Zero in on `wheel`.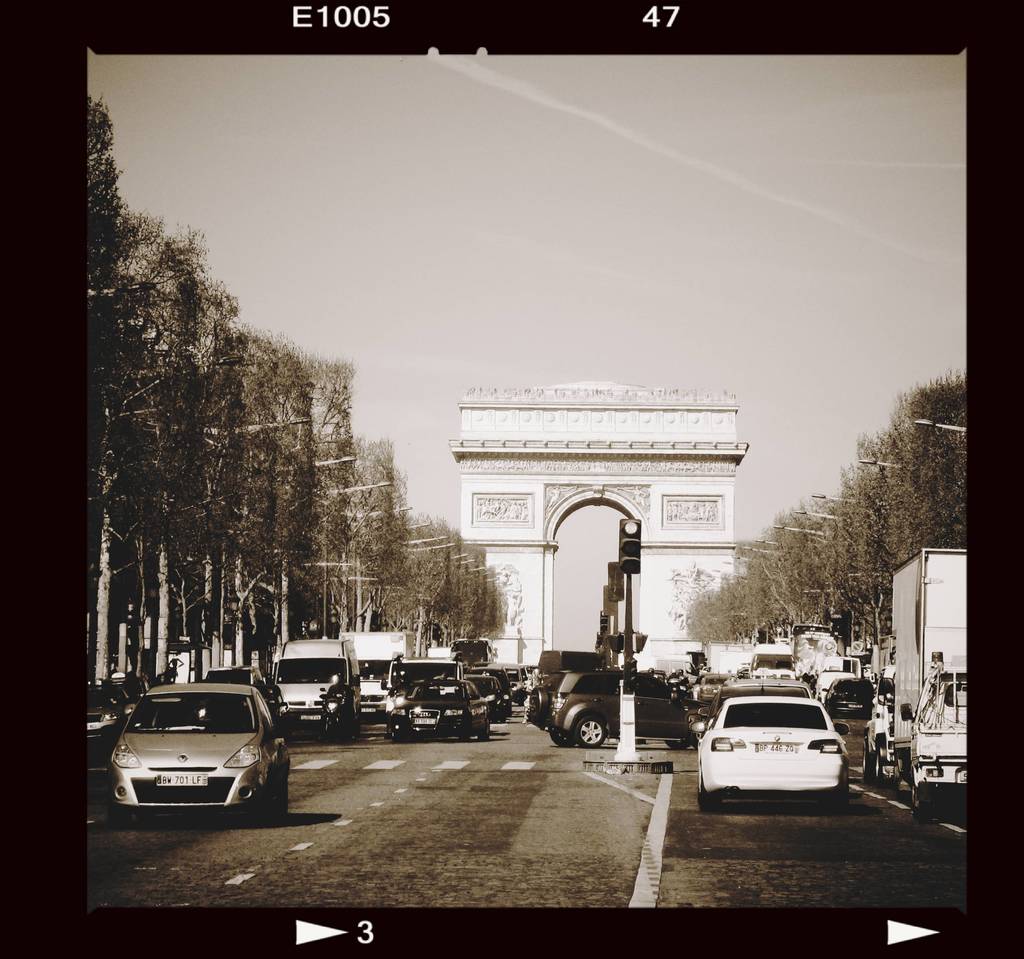
Zeroed in: 574, 715, 603, 741.
